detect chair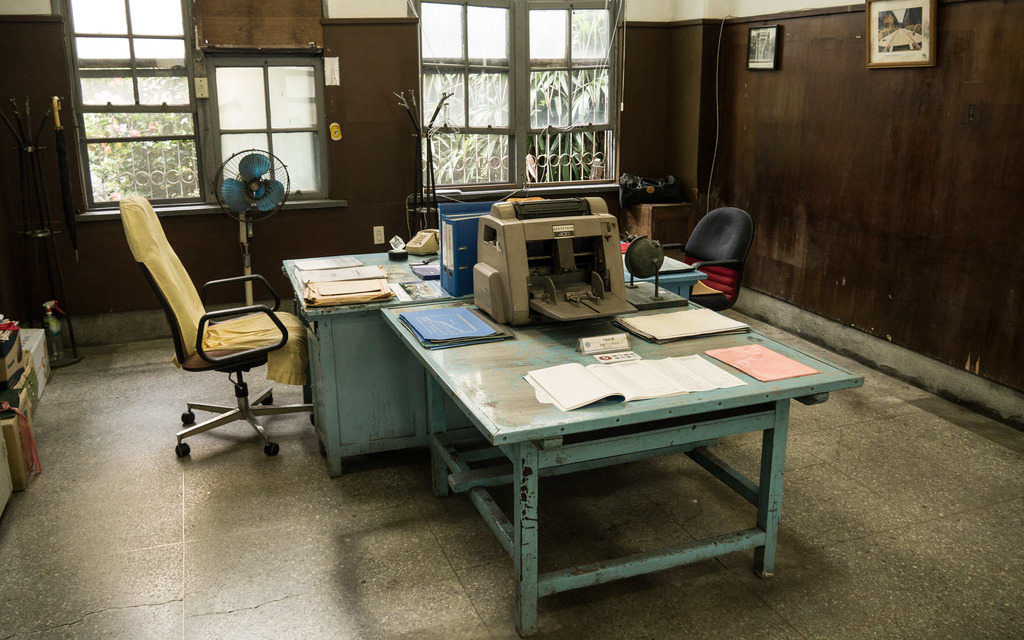
pyautogui.locateOnScreen(113, 200, 301, 464)
